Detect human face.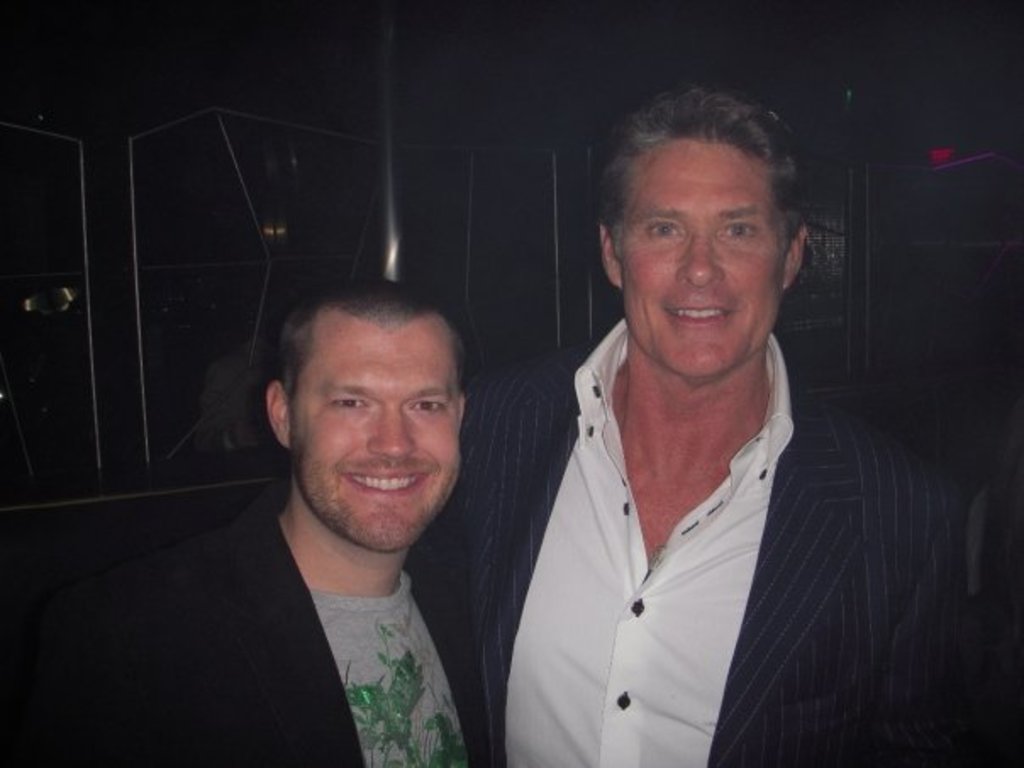
Detected at rect(621, 141, 790, 380).
